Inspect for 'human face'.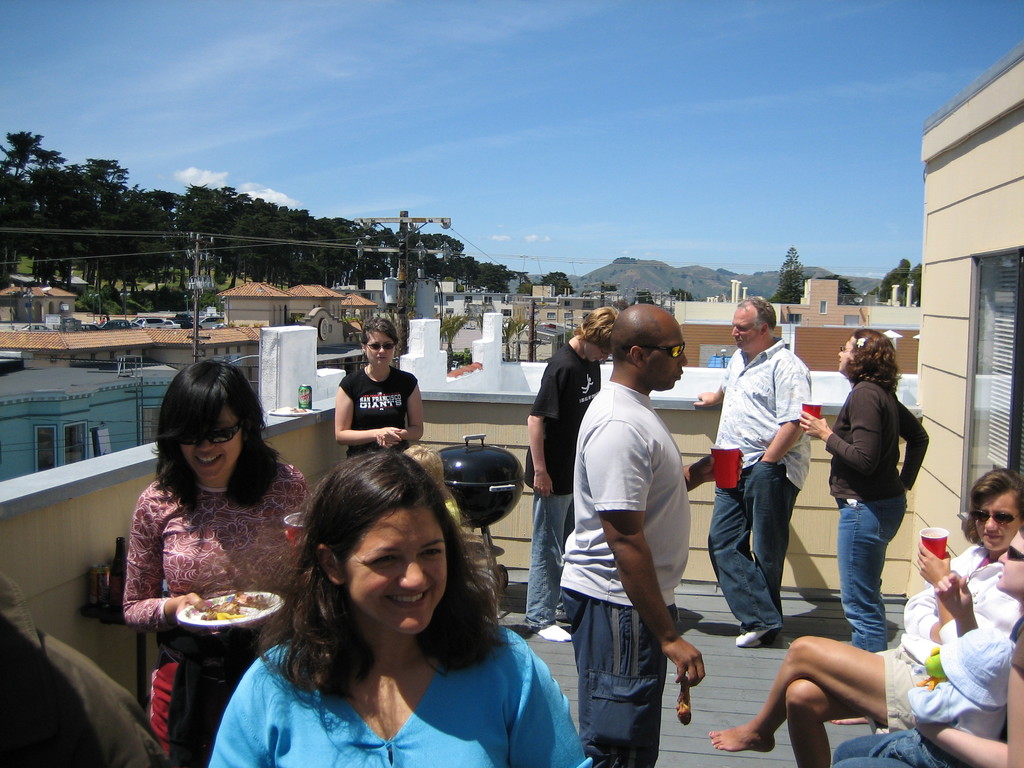
Inspection: <bbox>346, 508, 447, 637</bbox>.
